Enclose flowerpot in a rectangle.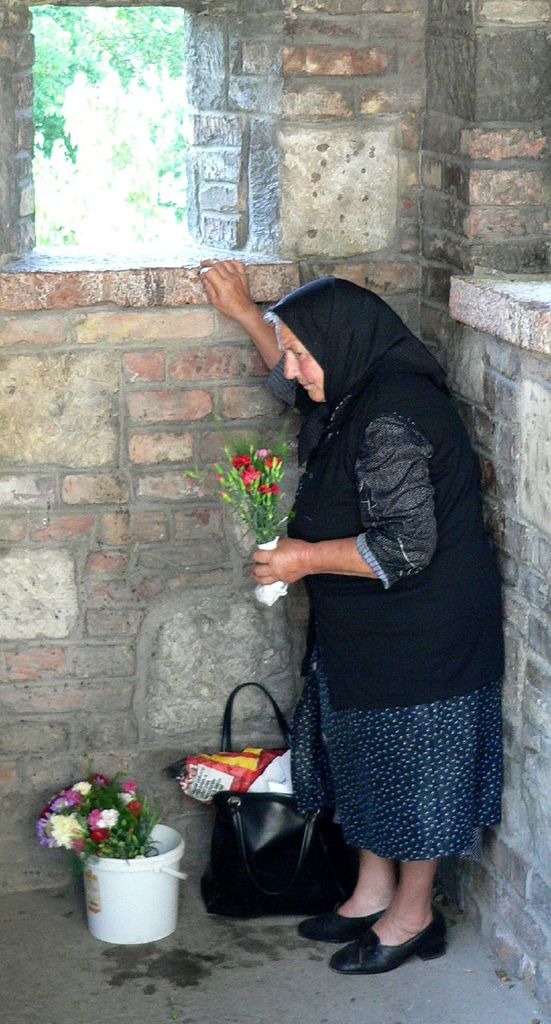
<box>78,814,190,950</box>.
